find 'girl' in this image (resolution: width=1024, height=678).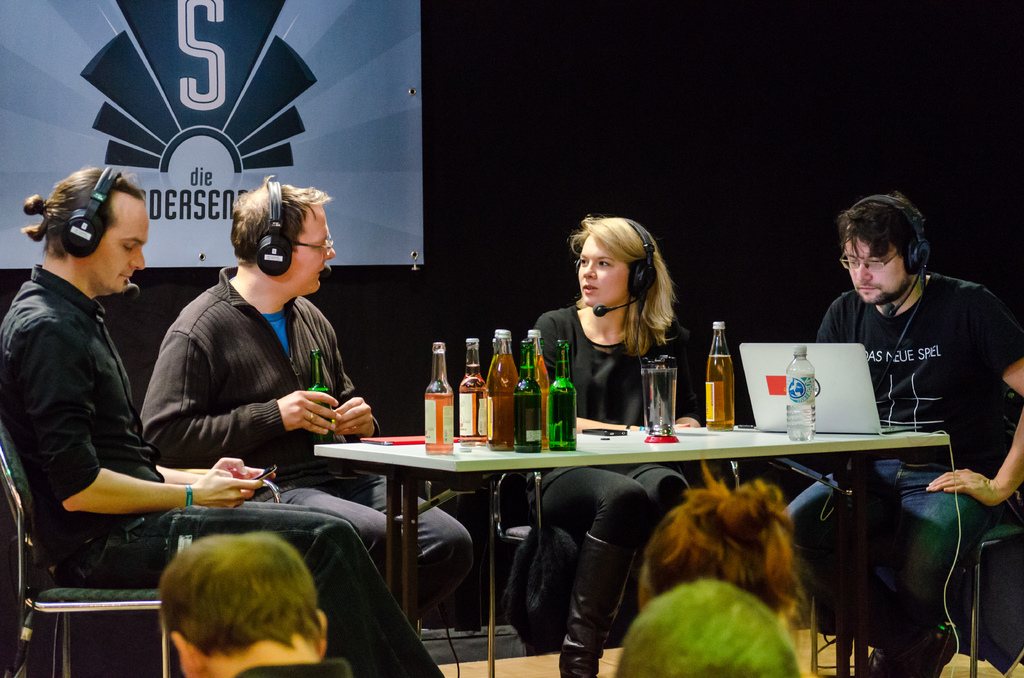
x1=635 y1=461 x2=821 y2=677.
